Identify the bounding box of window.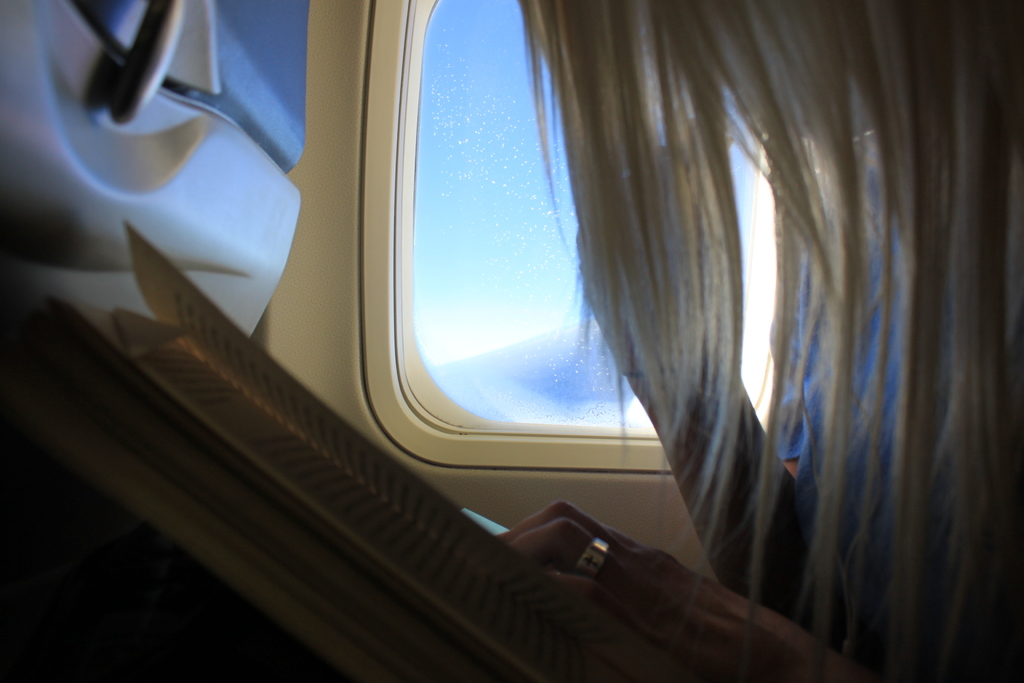
(354, 0, 824, 466).
